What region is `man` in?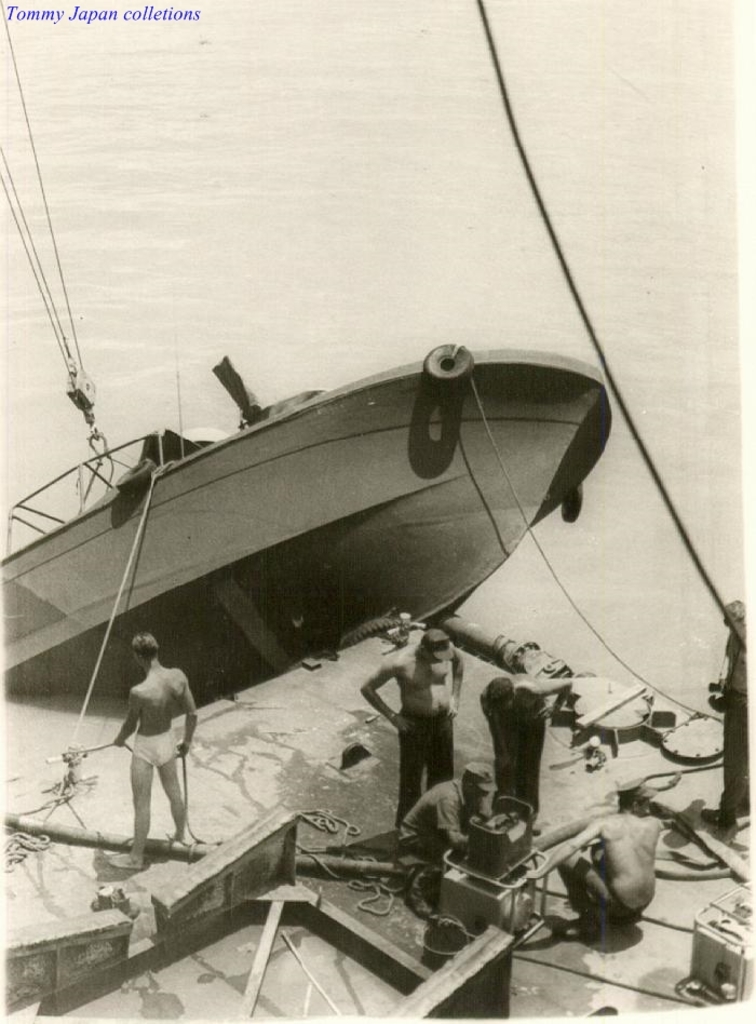
detection(361, 624, 458, 839).
